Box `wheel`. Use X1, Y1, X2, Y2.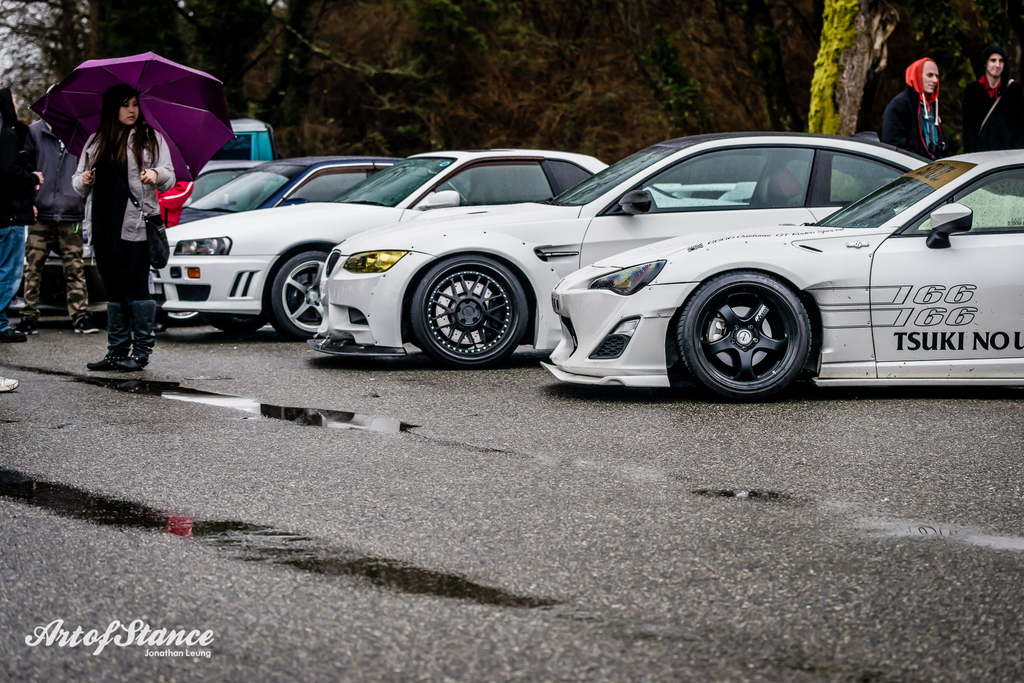
264, 250, 328, 339.
